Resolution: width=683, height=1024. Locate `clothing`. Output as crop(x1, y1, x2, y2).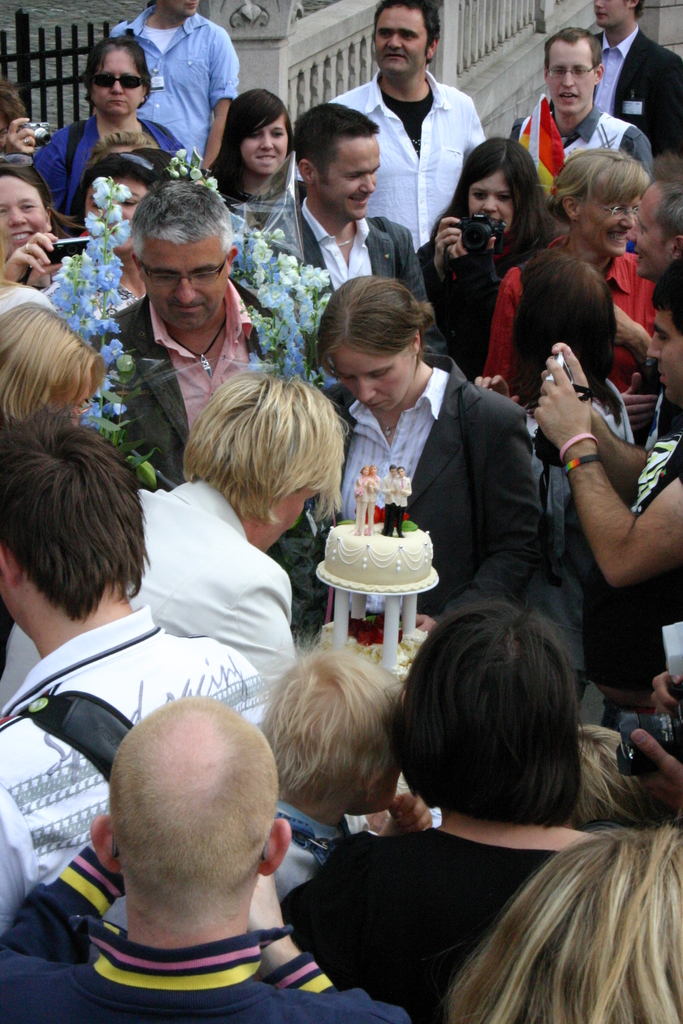
crop(26, 82, 210, 241).
